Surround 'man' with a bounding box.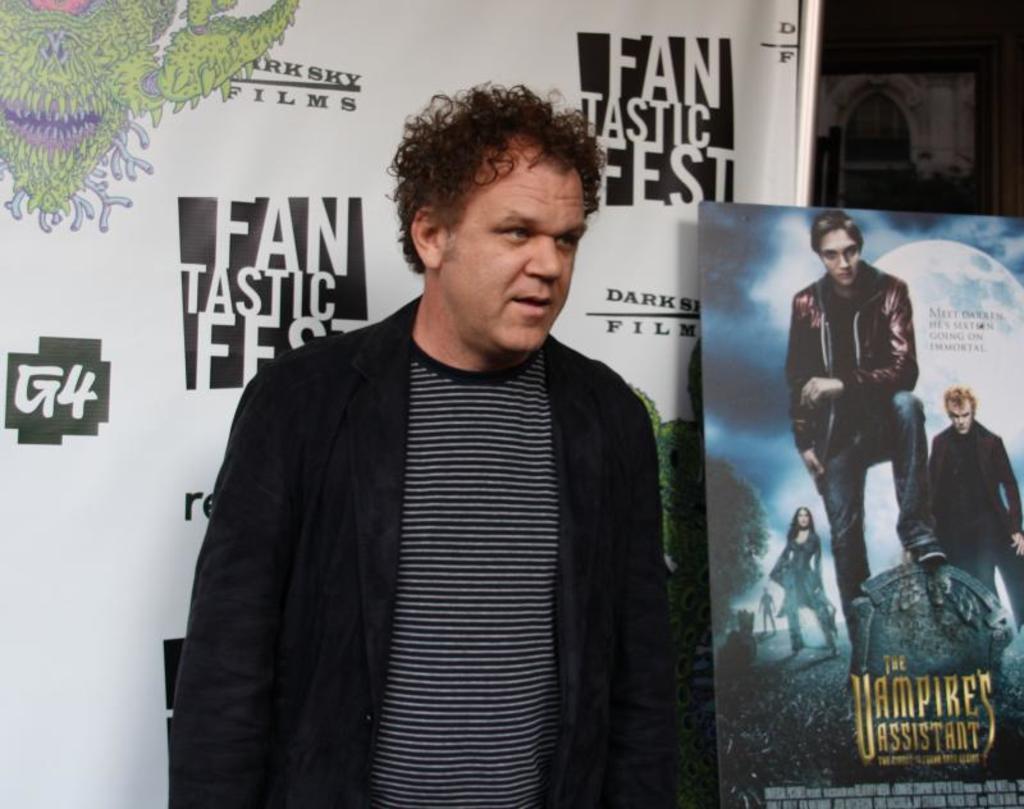
x1=790 y1=210 x2=951 y2=640.
